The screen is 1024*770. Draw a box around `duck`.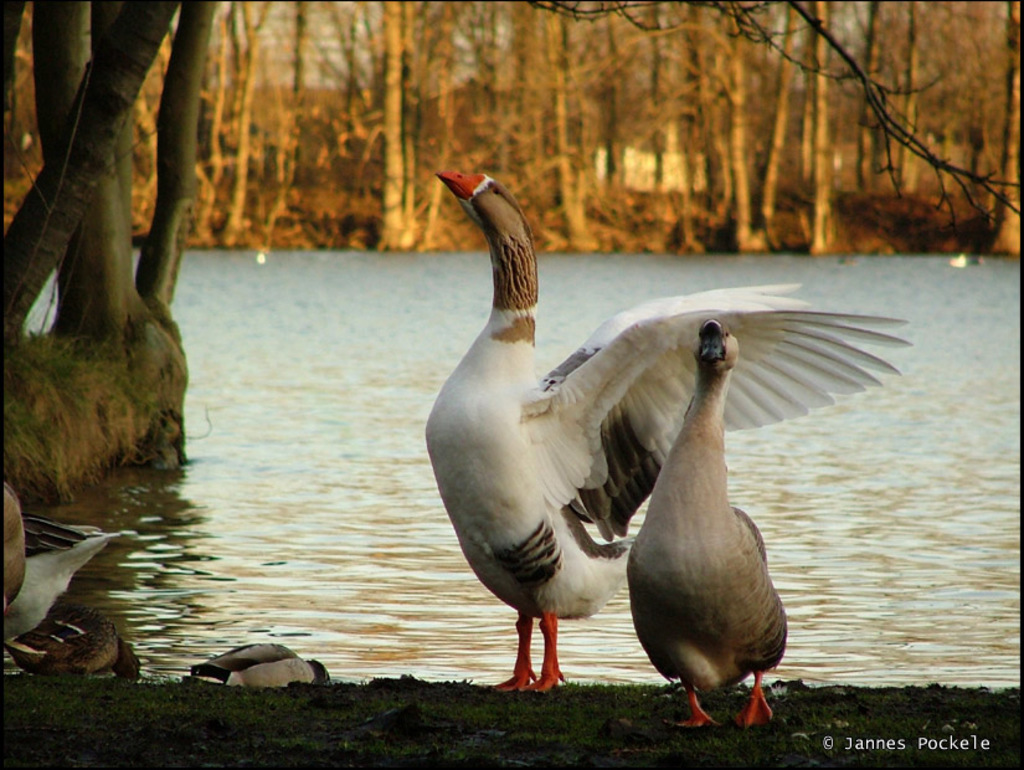
622, 335, 794, 751.
